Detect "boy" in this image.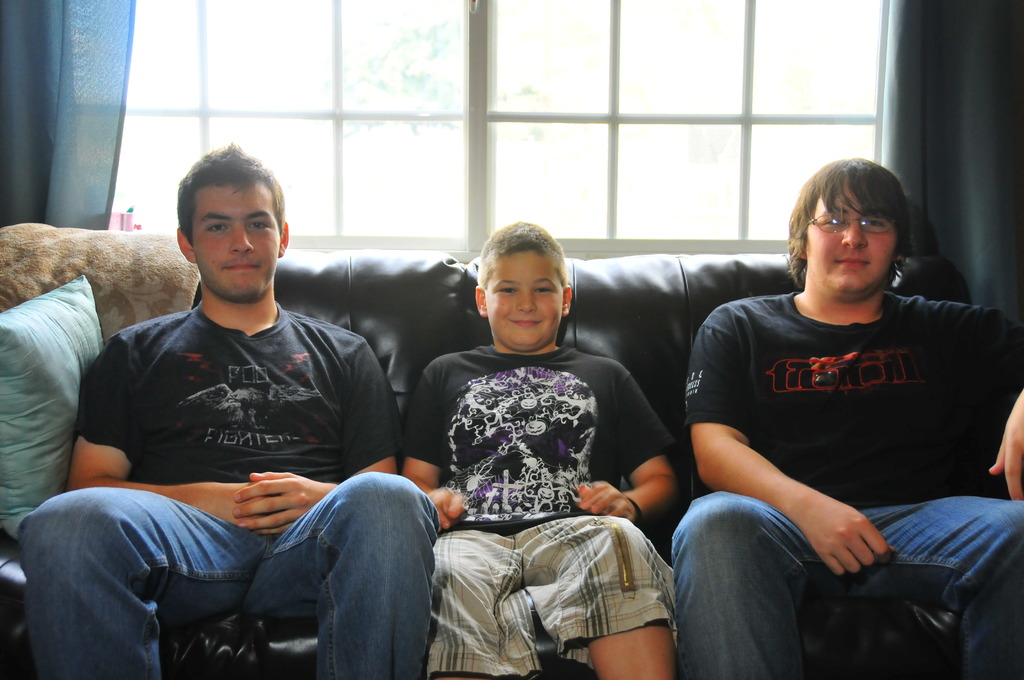
Detection: crop(675, 156, 1023, 679).
